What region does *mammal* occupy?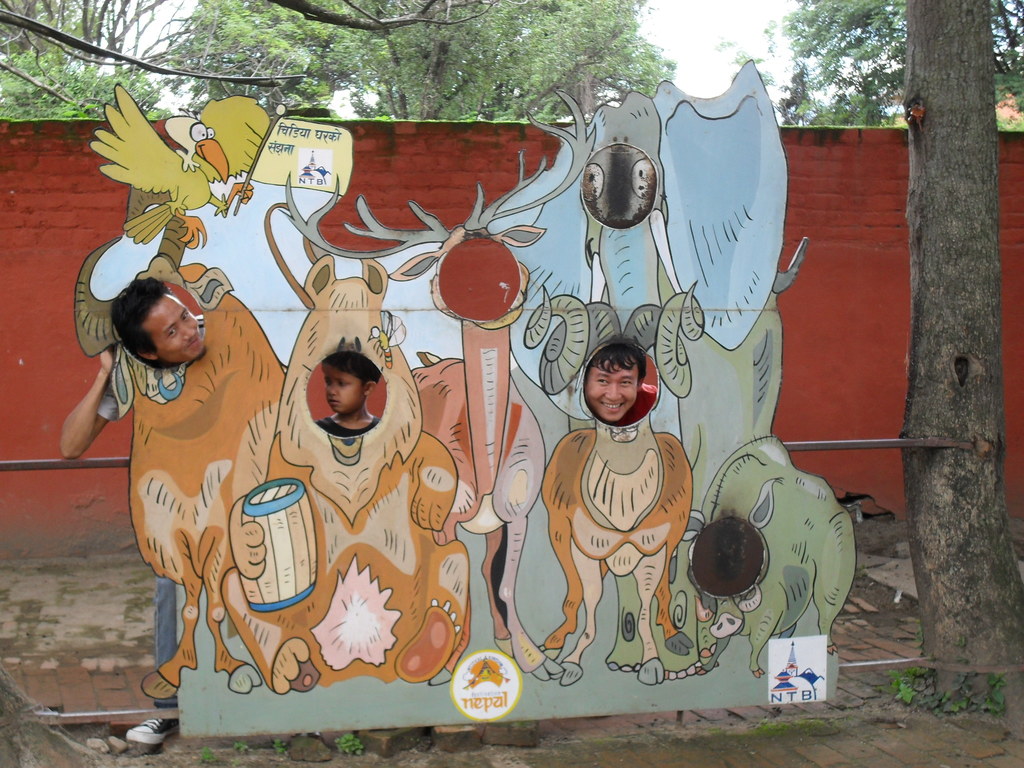
[52,271,207,741].
